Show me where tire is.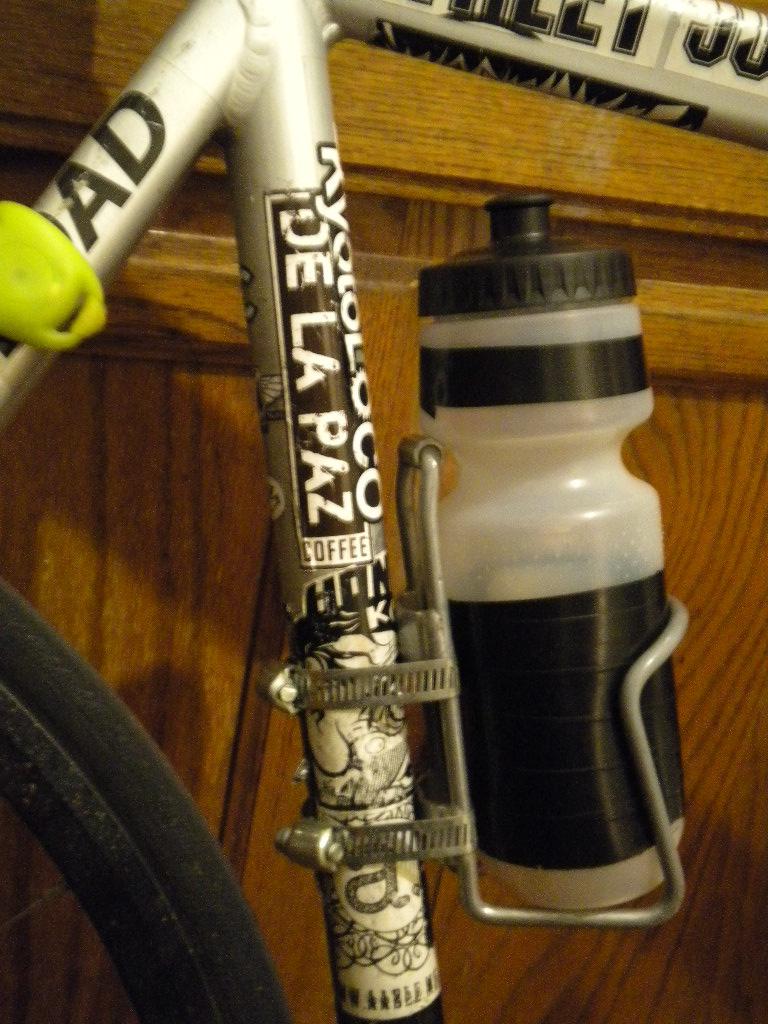
tire is at pyautogui.locateOnScreen(1, 518, 284, 1023).
